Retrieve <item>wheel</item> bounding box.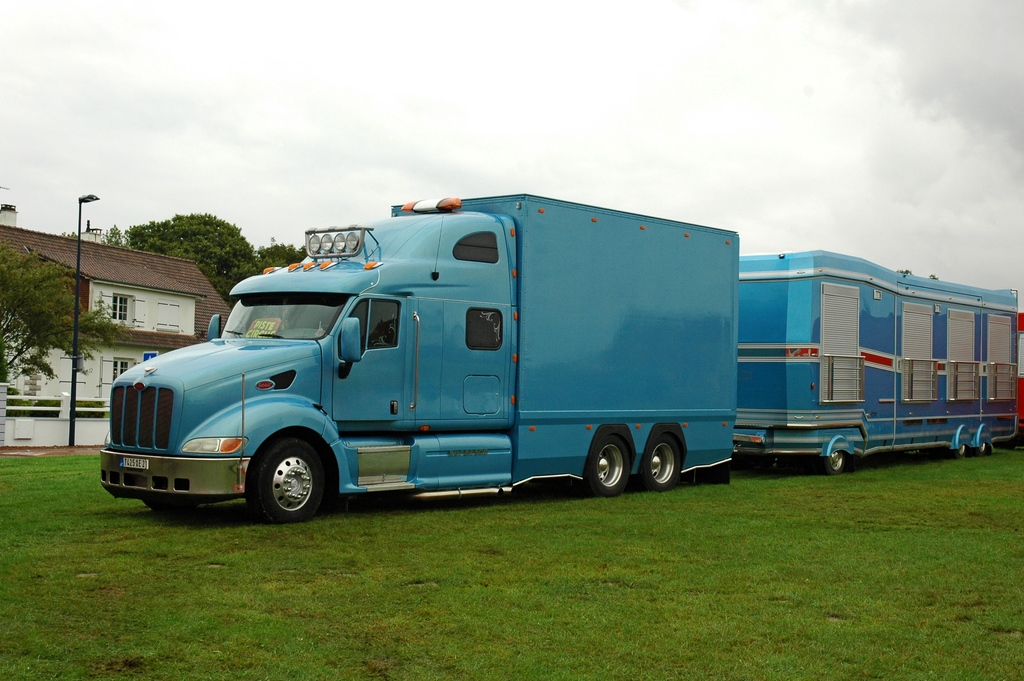
Bounding box: 948:441:966:457.
